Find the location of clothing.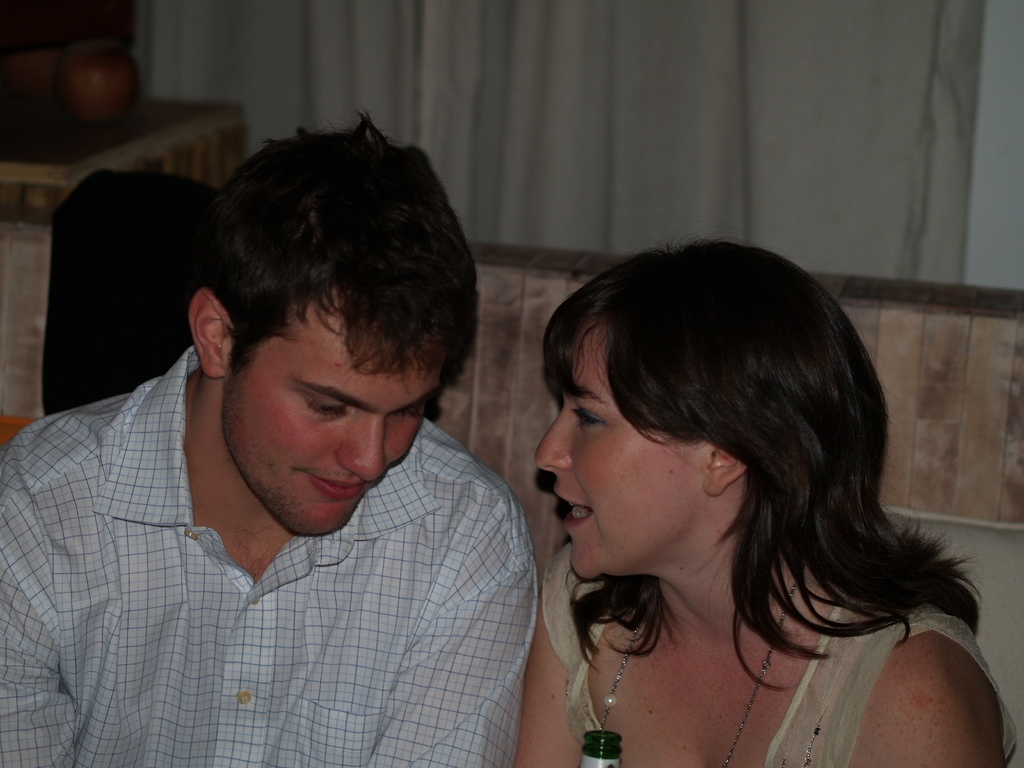
Location: Rect(0, 346, 538, 767).
